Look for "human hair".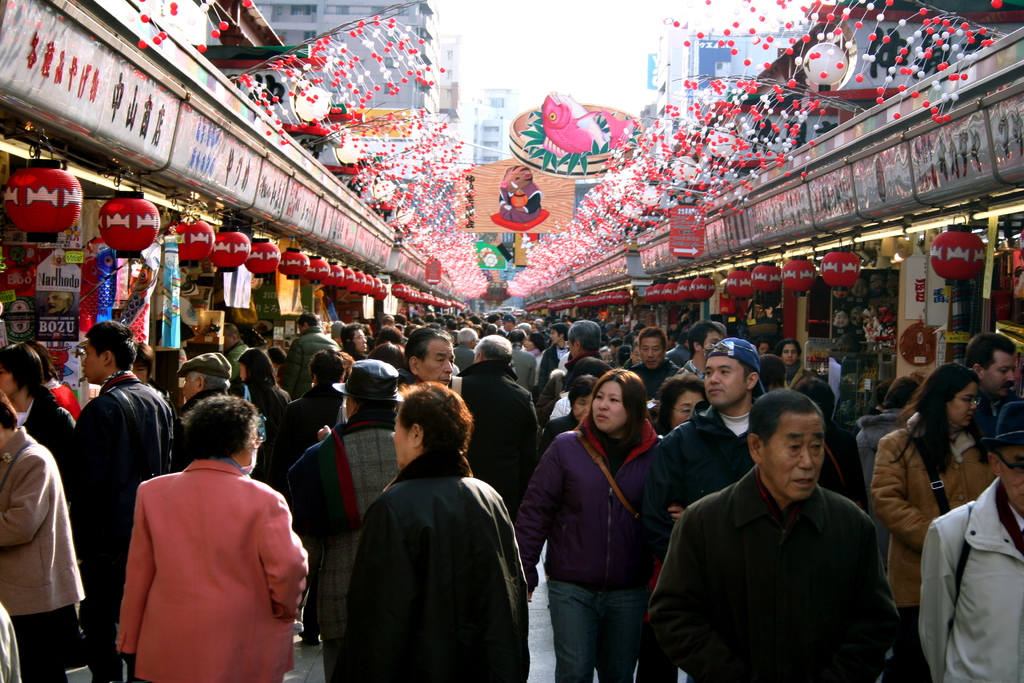
Found: detection(657, 374, 710, 434).
